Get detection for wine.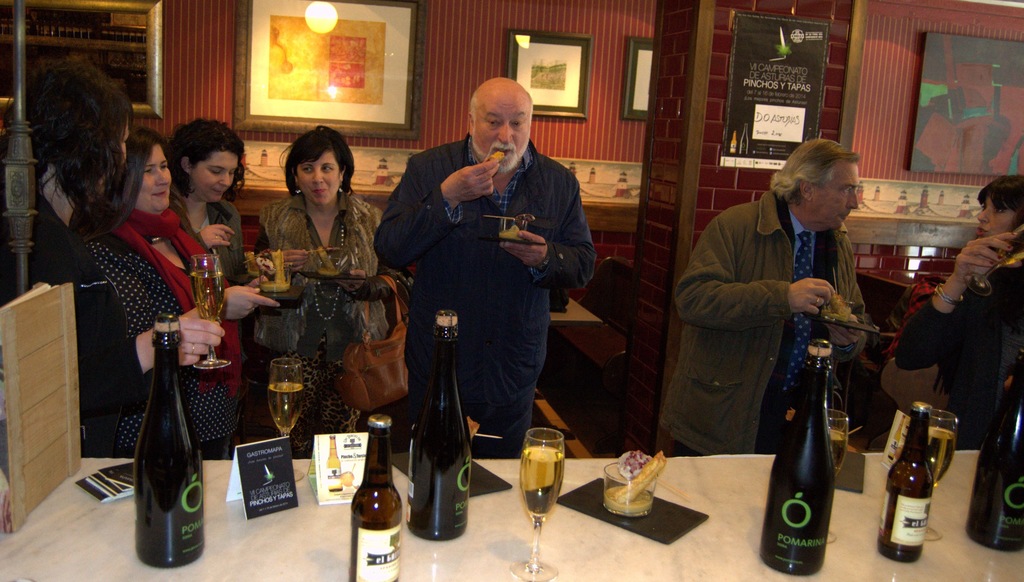
Detection: {"x1": 133, "y1": 315, "x2": 206, "y2": 569}.
